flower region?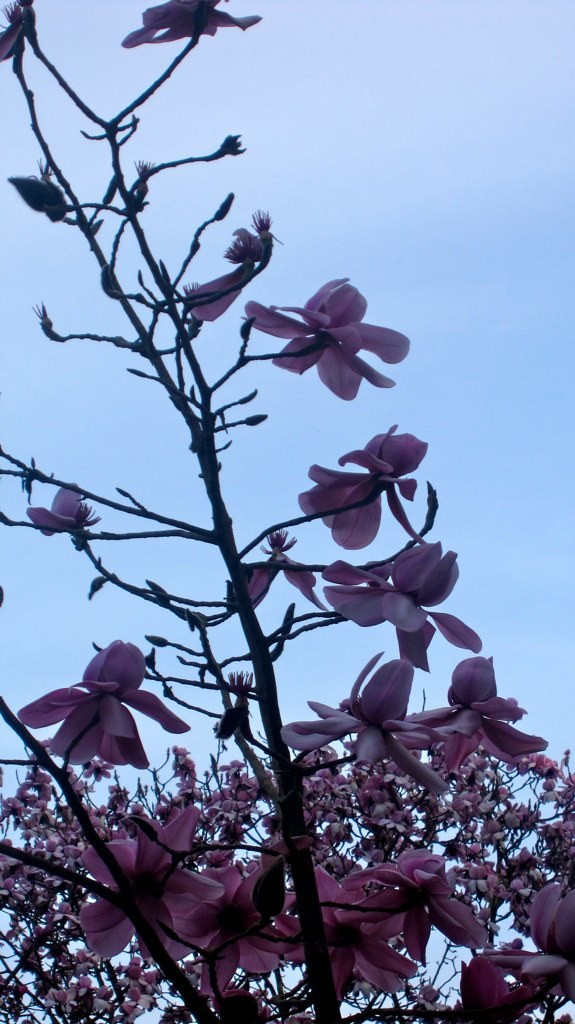
318 540 483 669
